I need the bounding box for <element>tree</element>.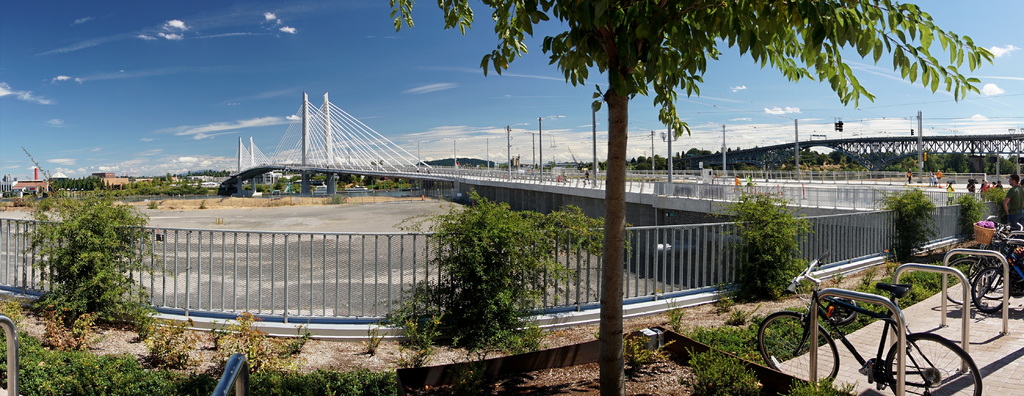
Here it is: l=877, t=182, r=941, b=261.
